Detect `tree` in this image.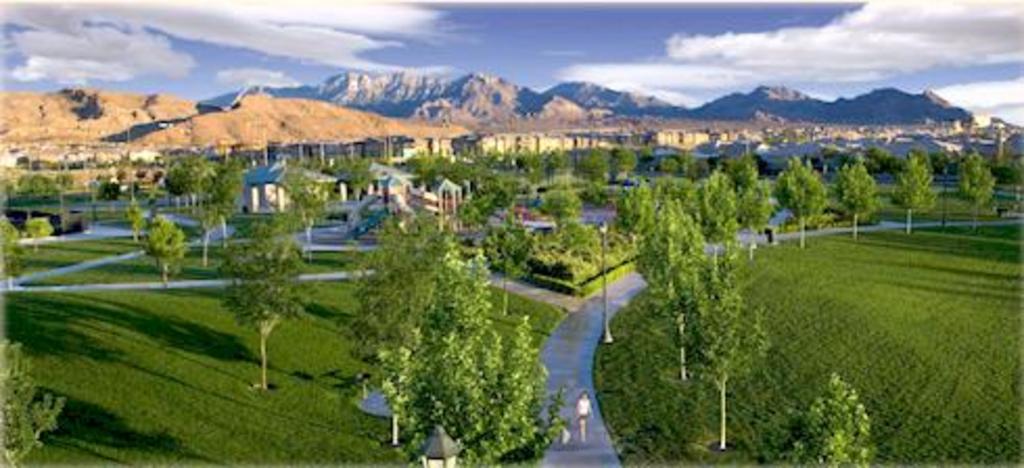
Detection: (x1=671, y1=253, x2=719, y2=345).
